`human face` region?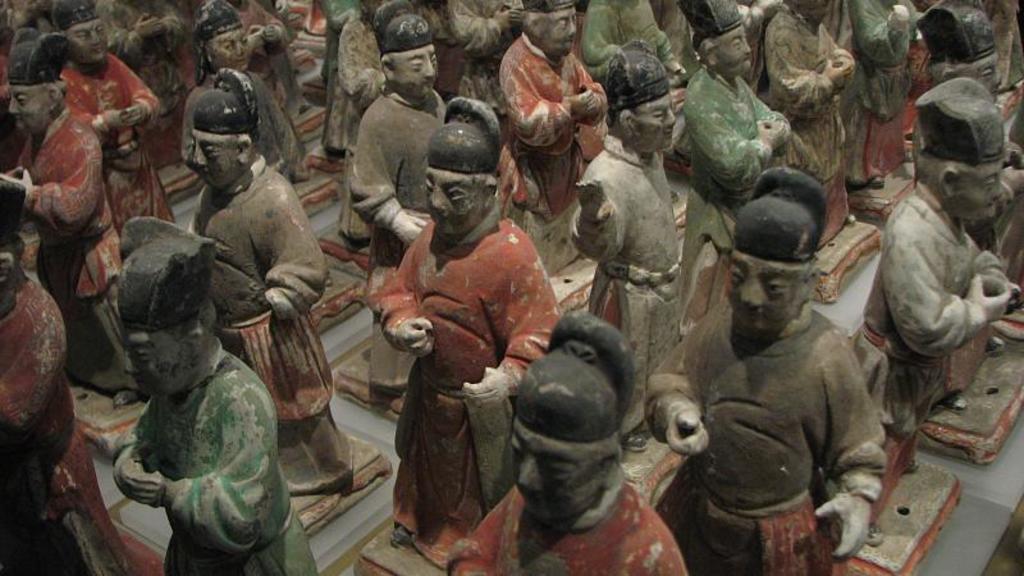
[left=399, top=50, right=438, bottom=95]
